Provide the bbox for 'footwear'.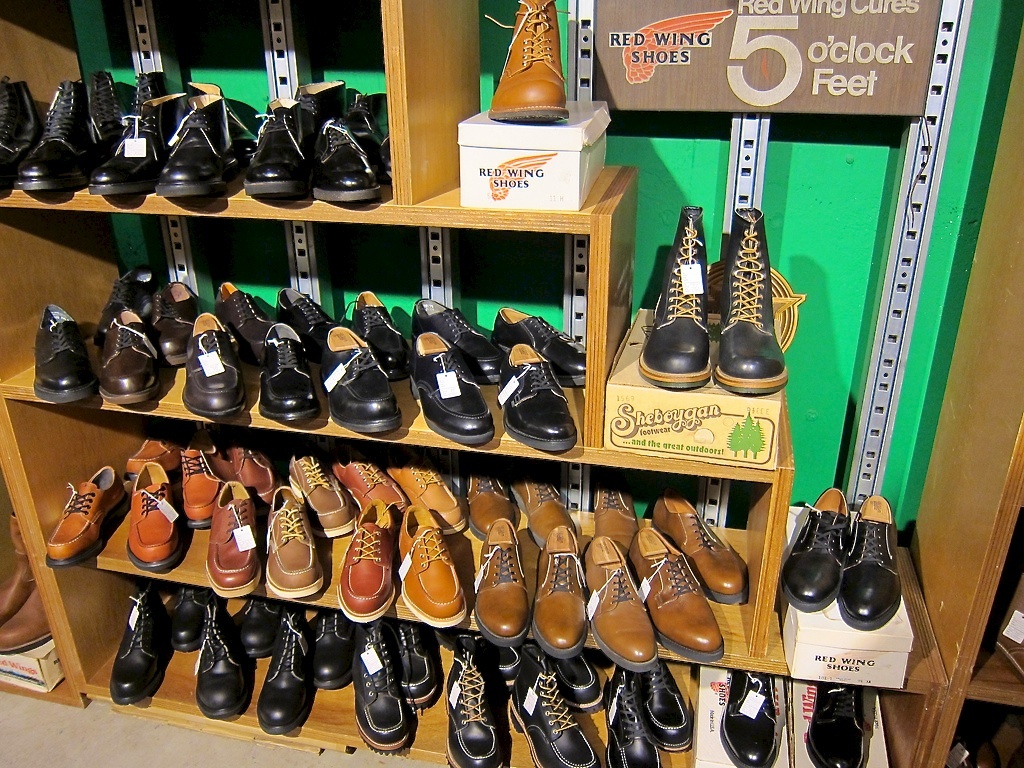
pyautogui.locateOnScreen(28, 303, 99, 405).
